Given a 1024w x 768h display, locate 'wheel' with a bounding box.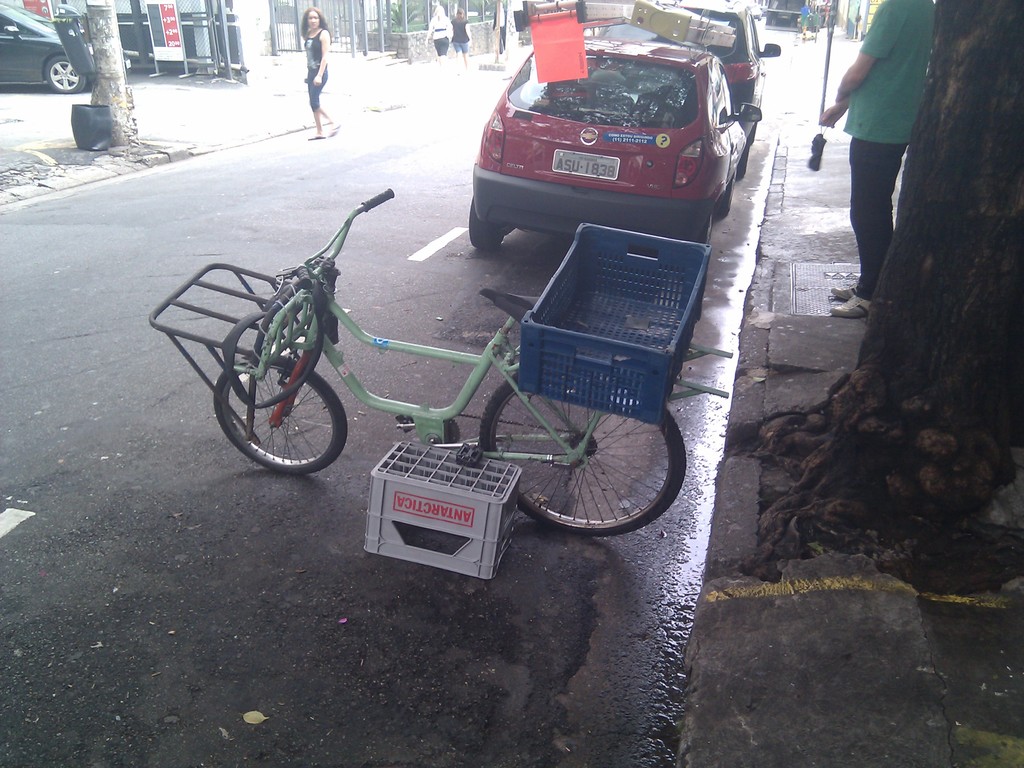
Located: x1=44, y1=52, x2=86, y2=95.
